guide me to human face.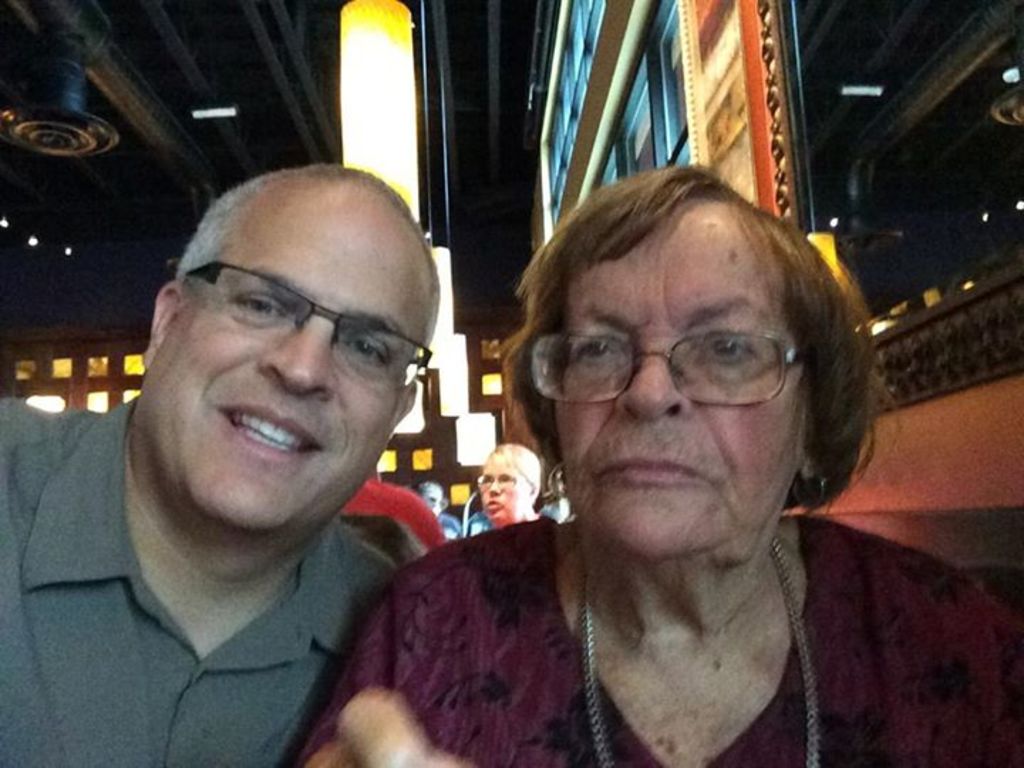
Guidance: x1=145, y1=201, x2=422, y2=528.
